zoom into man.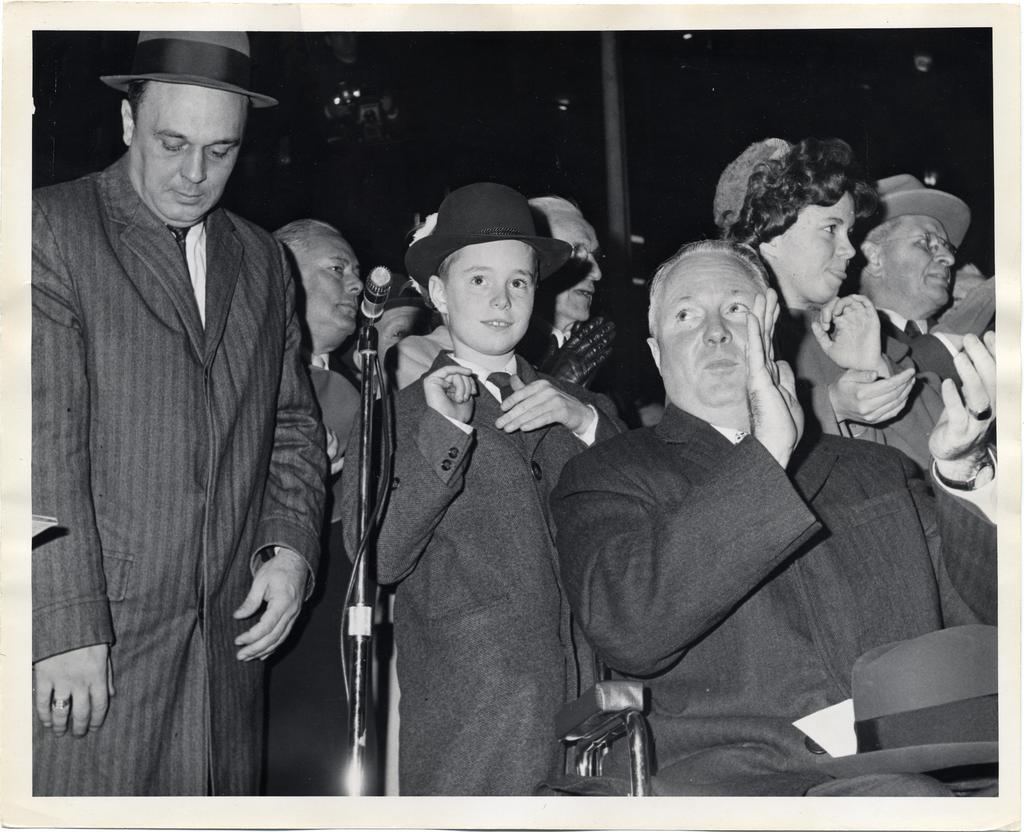
Zoom target: <region>30, 31, 333, 799</region>.
